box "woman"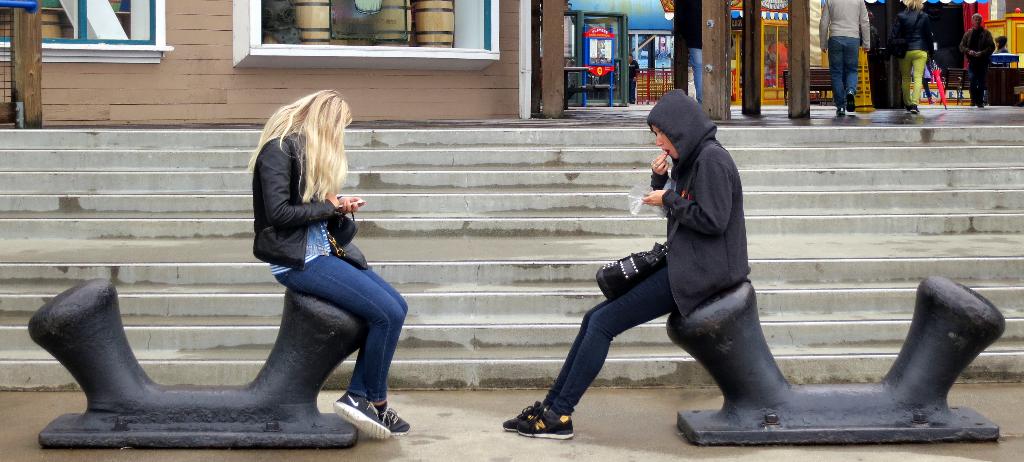
x1=892, y1=0, x2=930, y2=114
